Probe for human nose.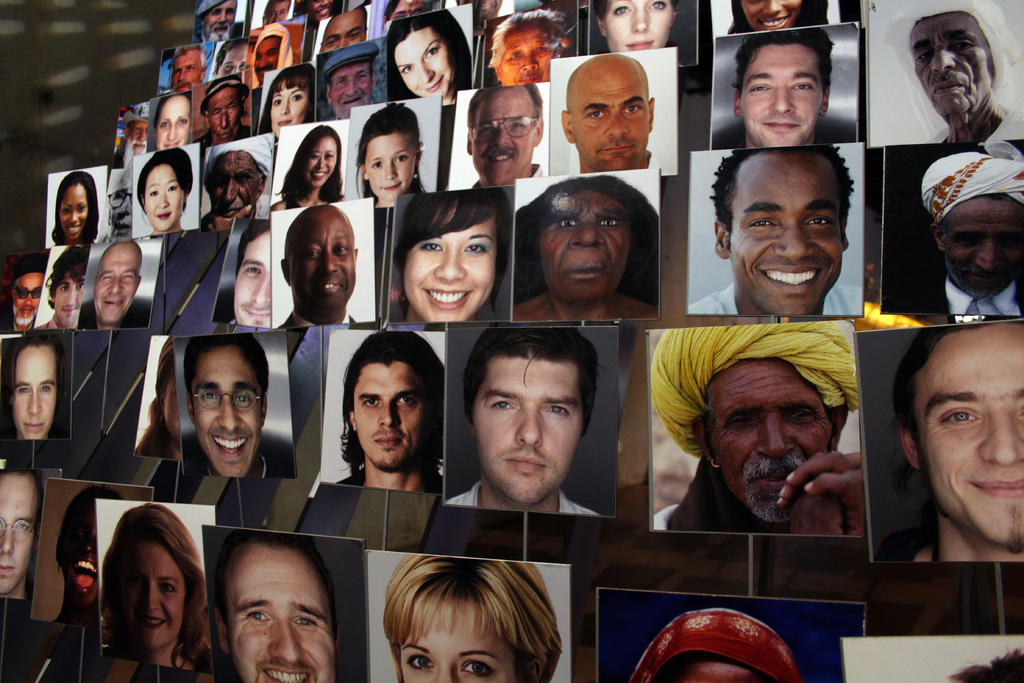
Probe result: [218,397,241,438].
